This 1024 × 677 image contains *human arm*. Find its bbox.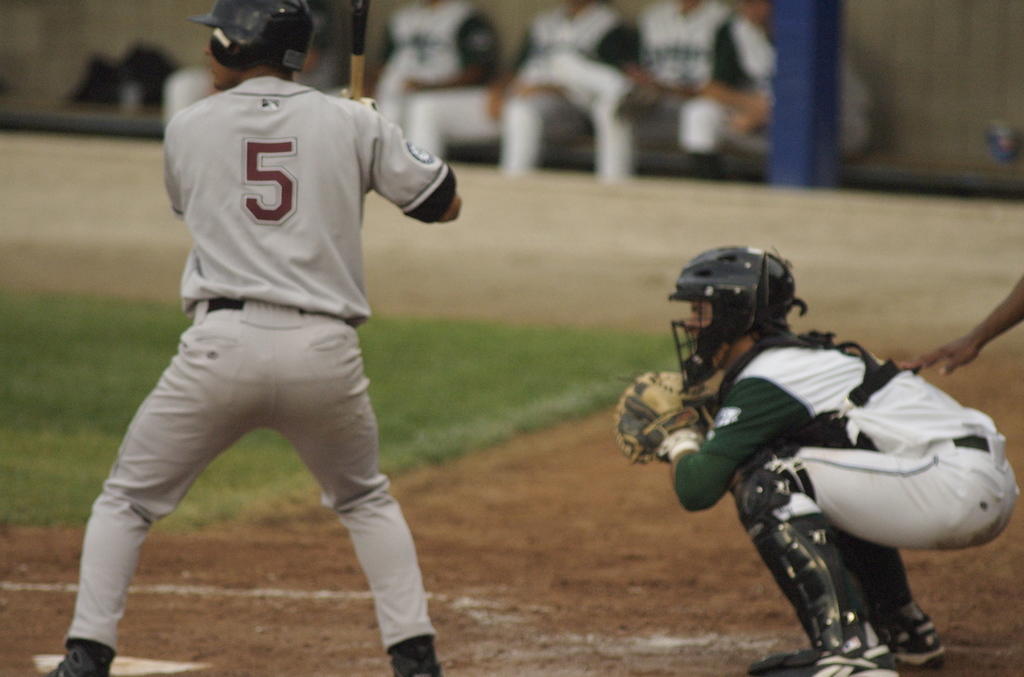
bbox(616, 362, 847, 532).
